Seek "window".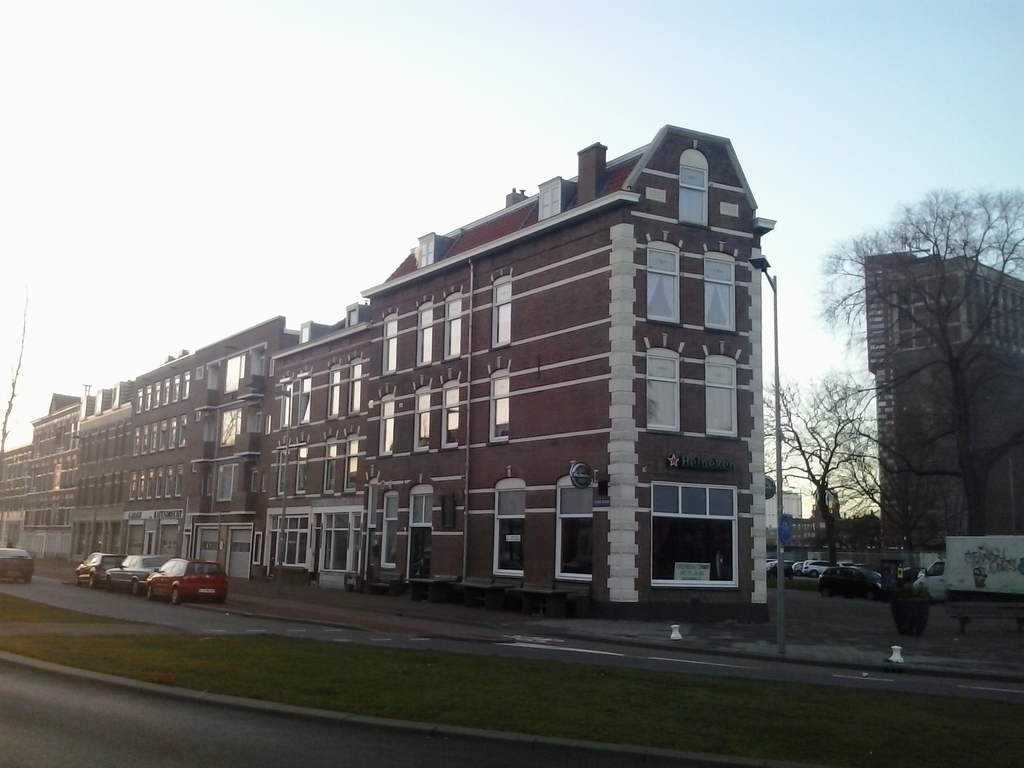
415:307:440:364.
